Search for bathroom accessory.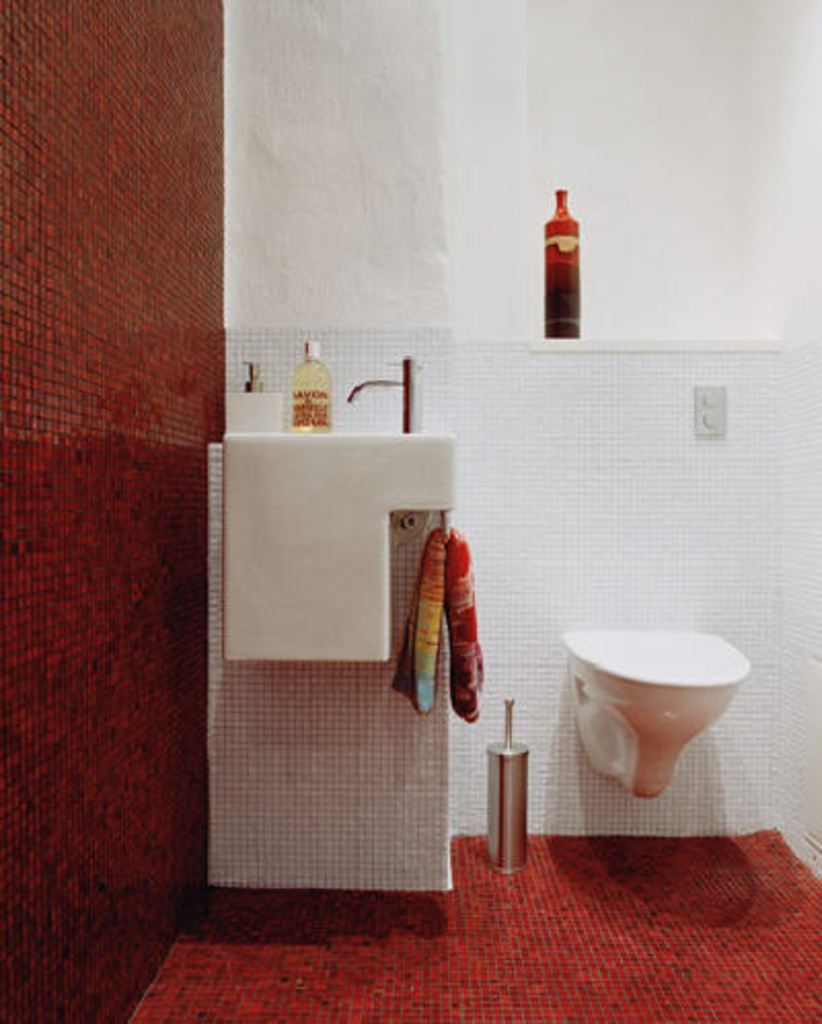
Found at bbox(224, 350, 302, 438).
